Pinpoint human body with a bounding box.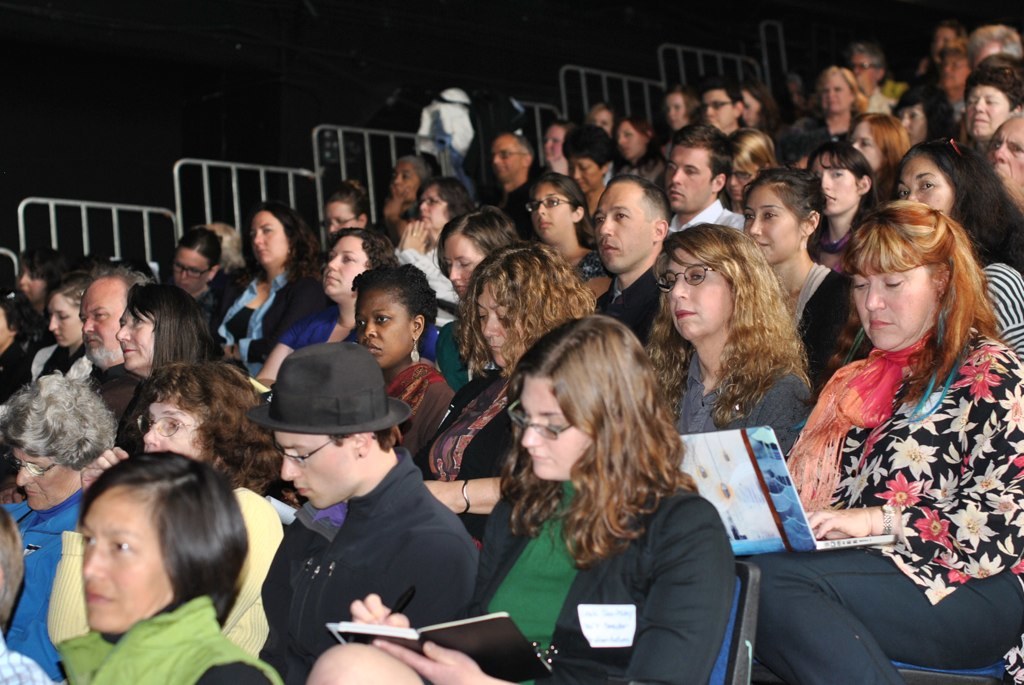
box=[259, 454, 472, 684].
